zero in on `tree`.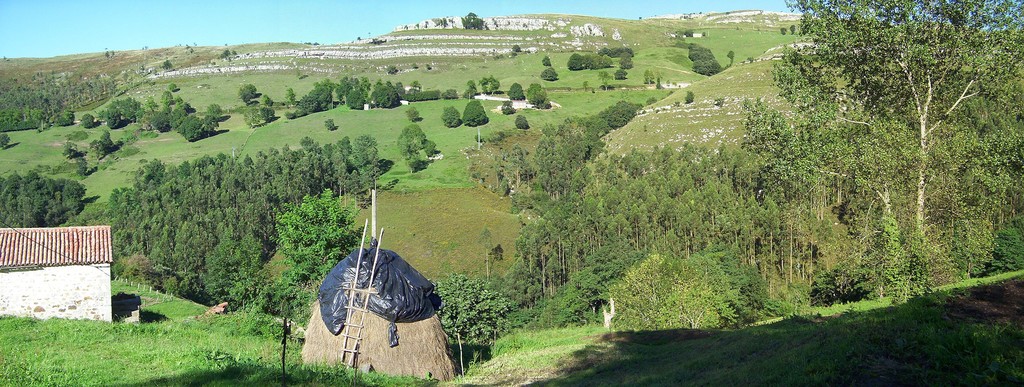
Zeroed in: (left=285, top=84, right=292, bottom=111).
